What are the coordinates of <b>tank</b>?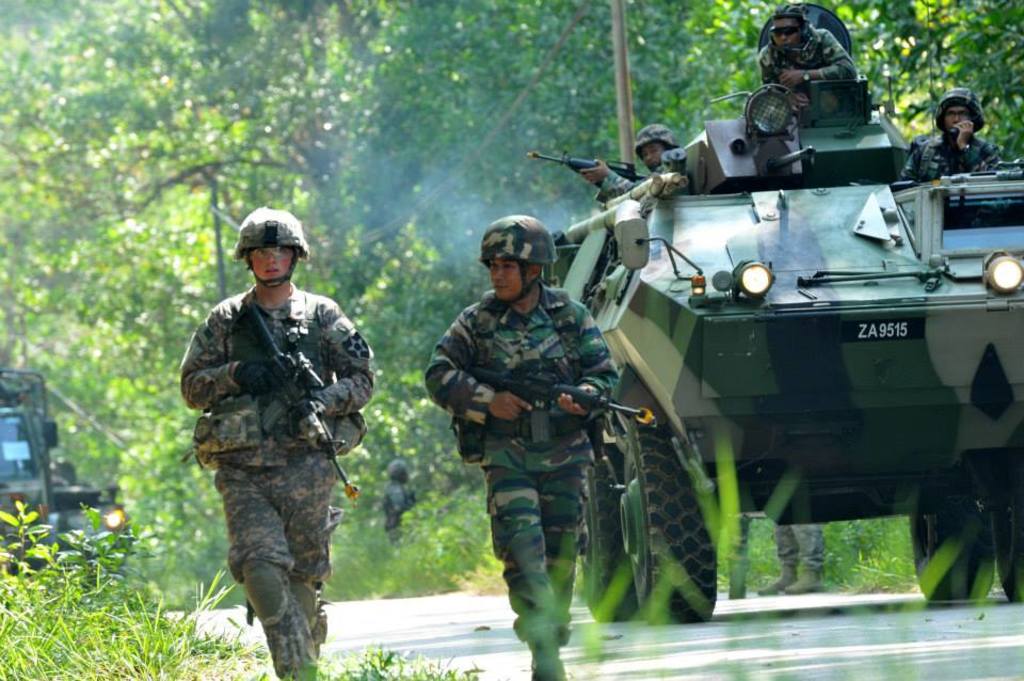
locate(544, 2, 1023, 621).
